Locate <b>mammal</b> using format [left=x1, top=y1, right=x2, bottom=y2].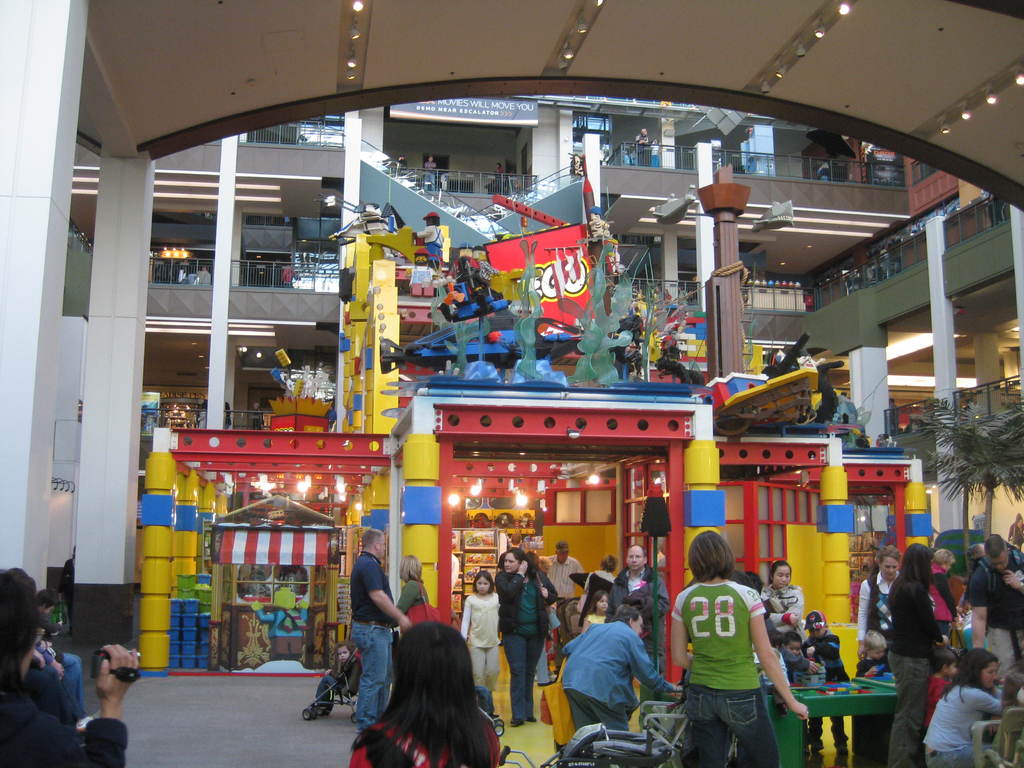
[left=198, top=264, right=212, bottom=288].
